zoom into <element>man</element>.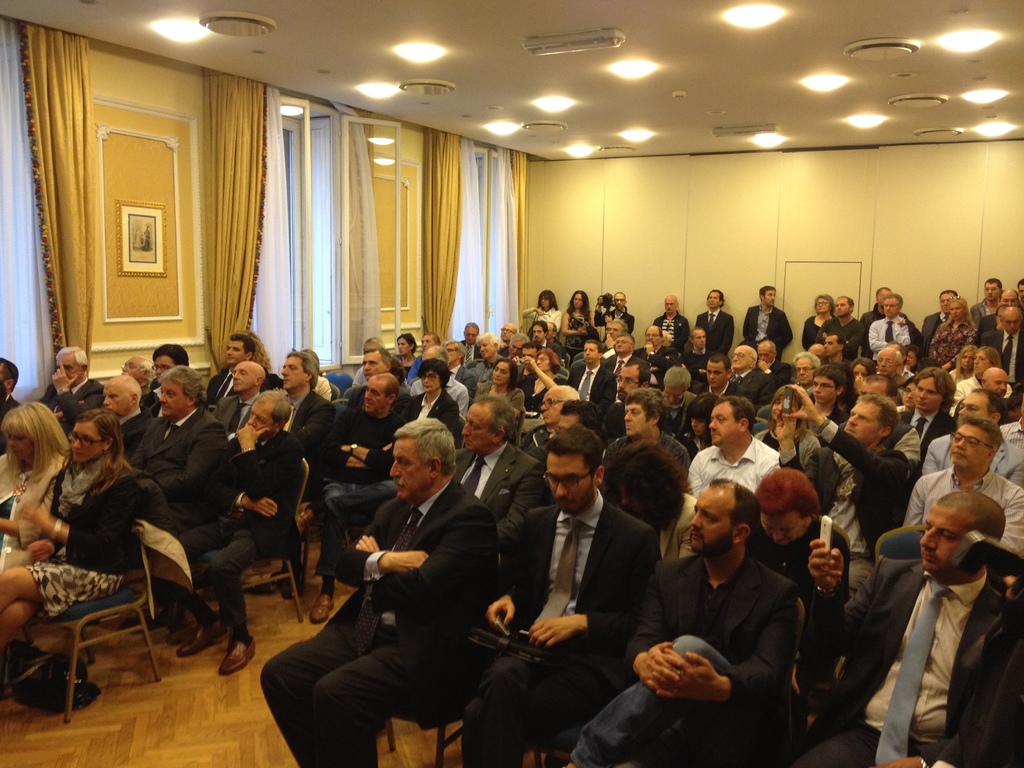
Zoom target: detection(175, 392, 301, 675).
